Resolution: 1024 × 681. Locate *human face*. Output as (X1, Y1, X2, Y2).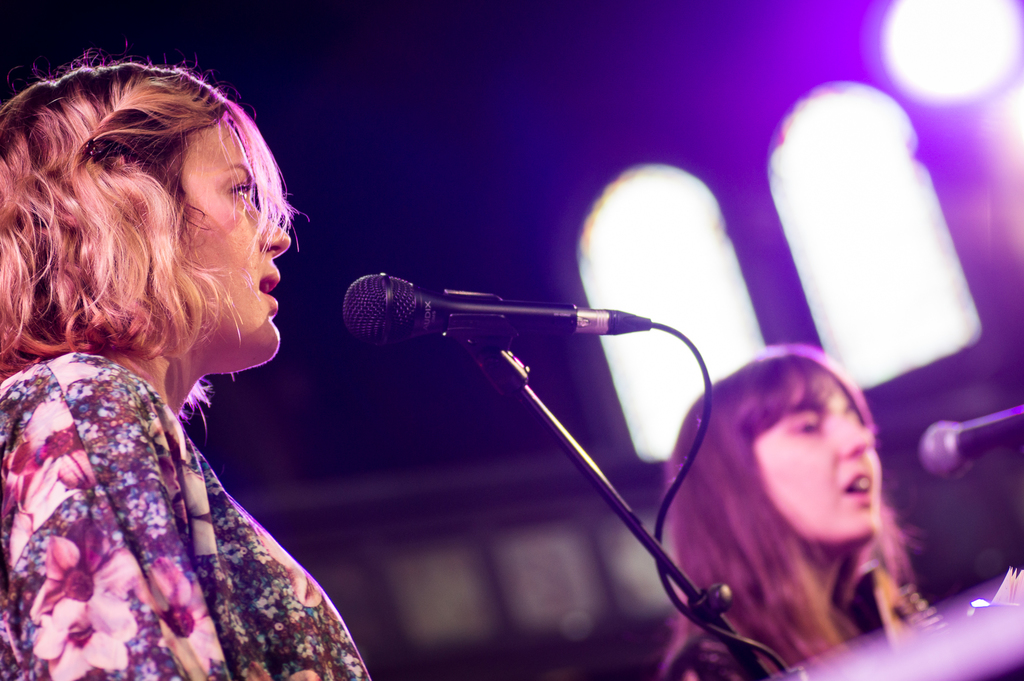
(149, 97, 278, 395).
